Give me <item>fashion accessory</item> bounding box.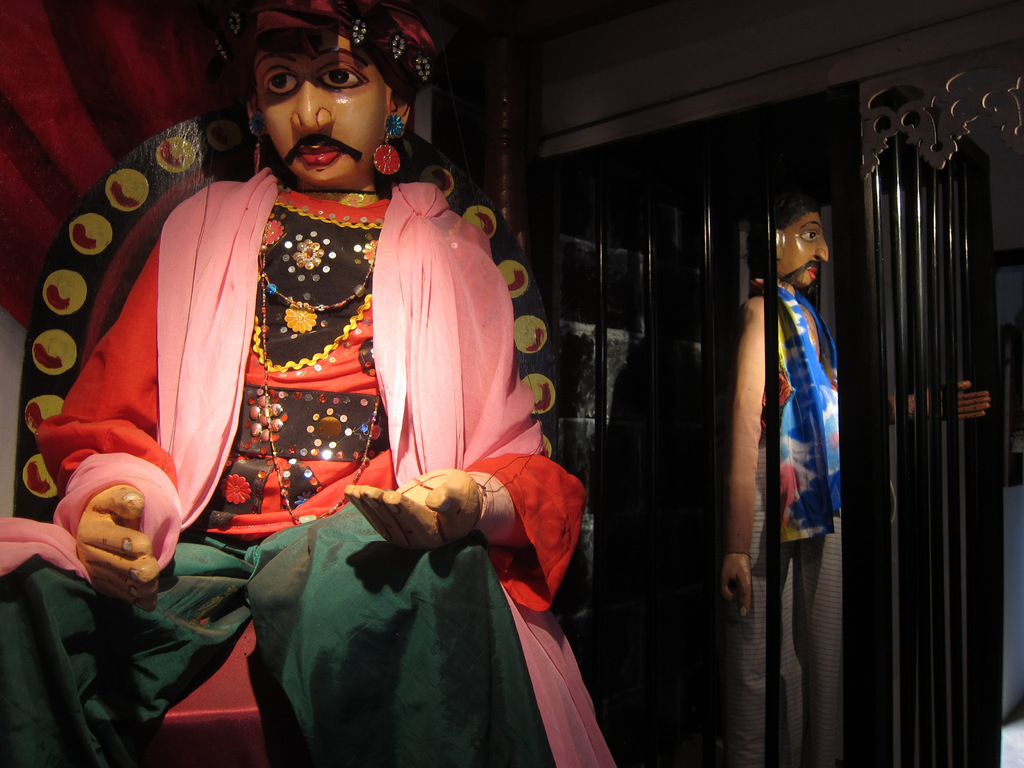
<region>254, 220, 382, 527</region>.
